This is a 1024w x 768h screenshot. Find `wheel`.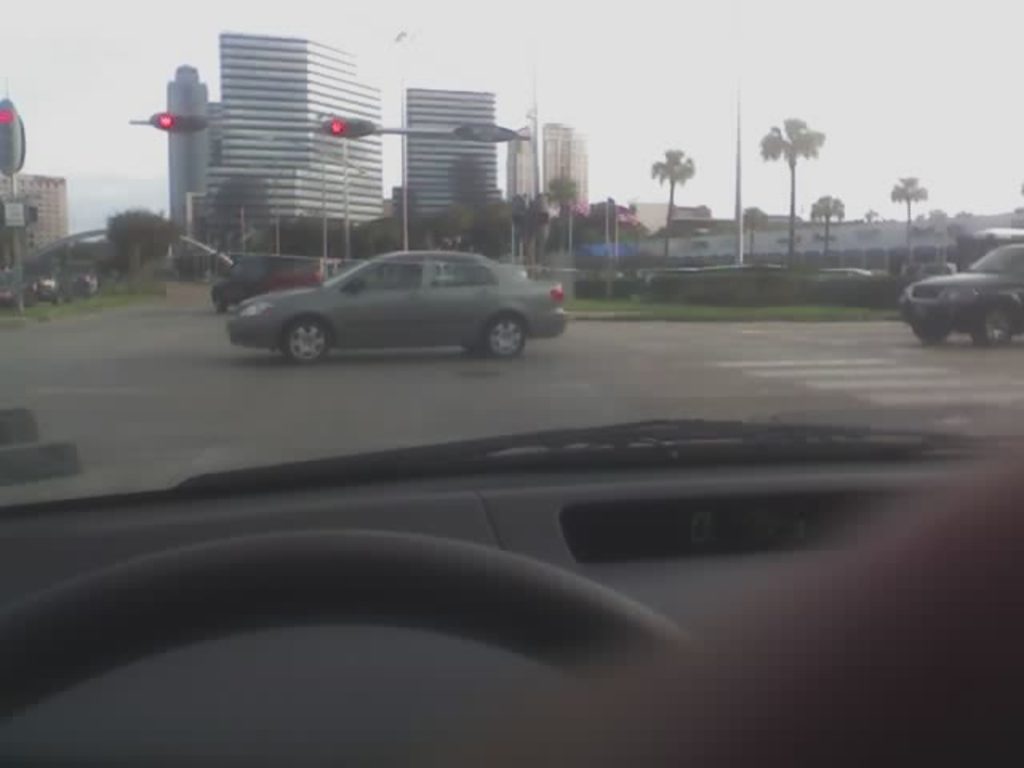
Bounding box: (909, 325, 952, 349).
